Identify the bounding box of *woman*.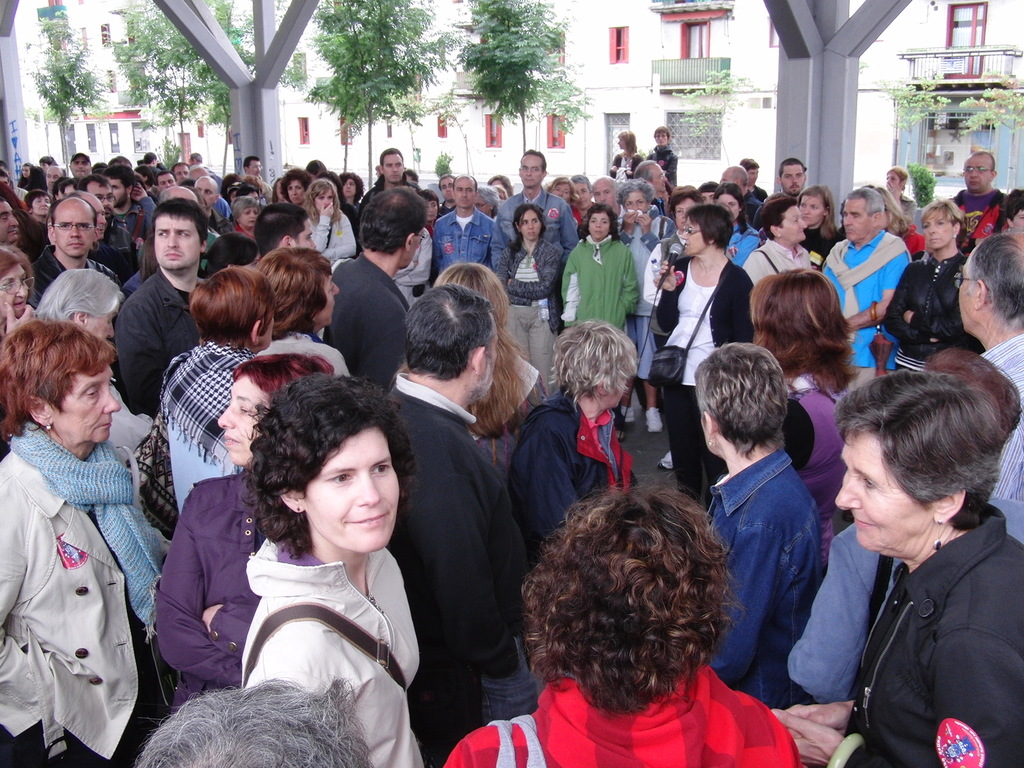
Rect(796, 184, 842, 257).
